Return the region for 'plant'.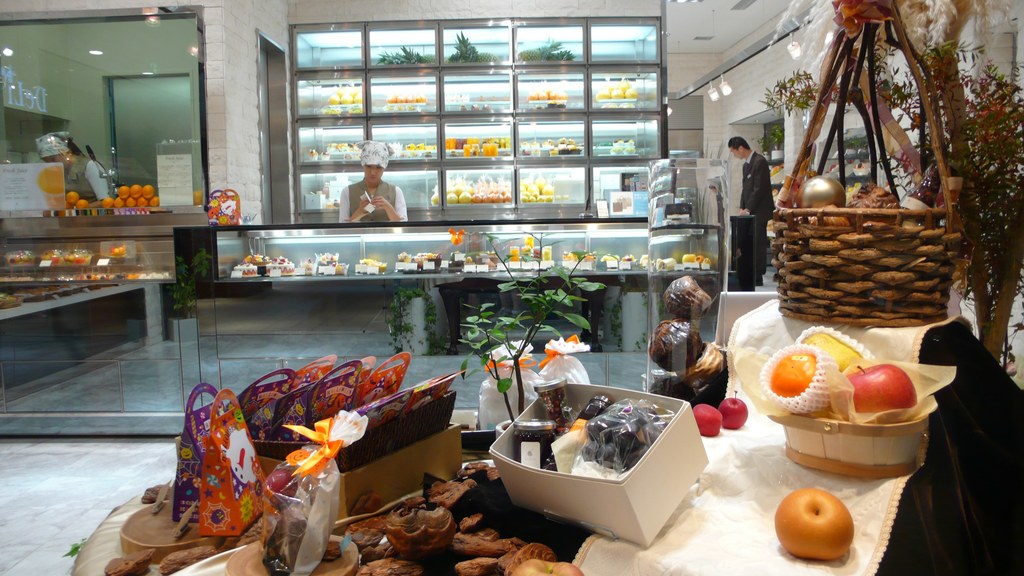
<region>451, 225, 612, 424</region>.
